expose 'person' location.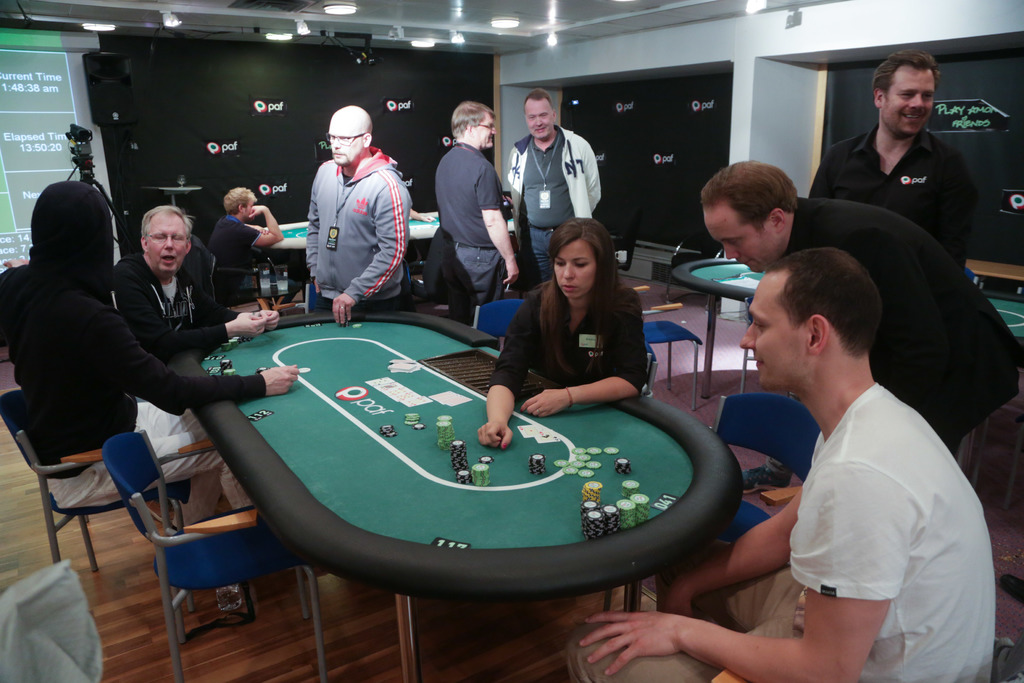
Exposed at Rect(433, 97, 524, 331).
